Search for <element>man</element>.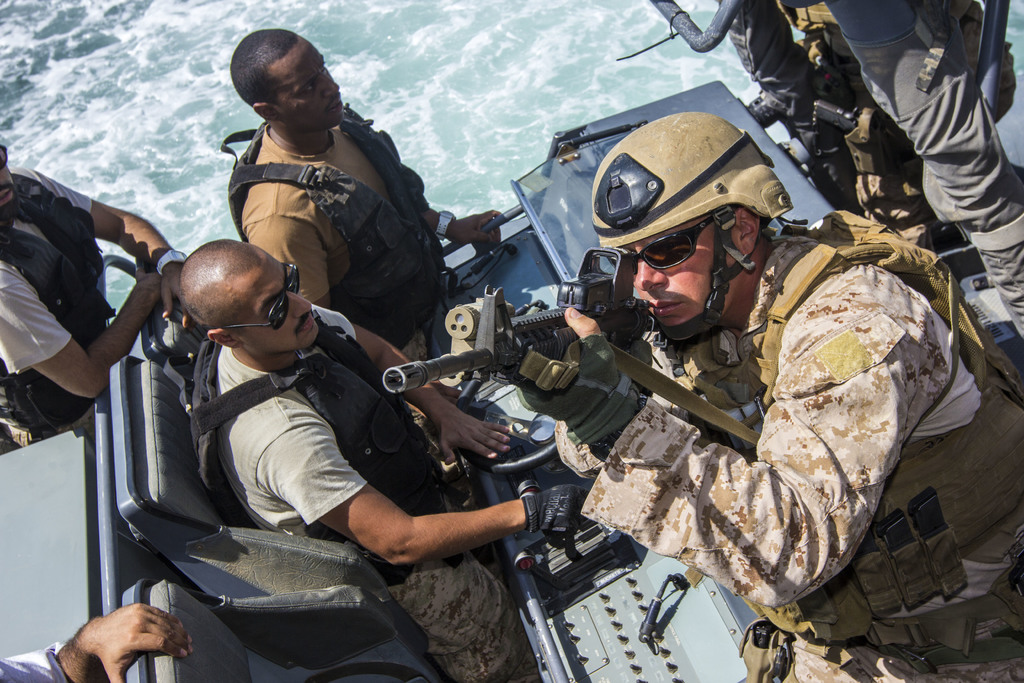
Found at <bbox>225, 22, 512, 406</bbox>.
